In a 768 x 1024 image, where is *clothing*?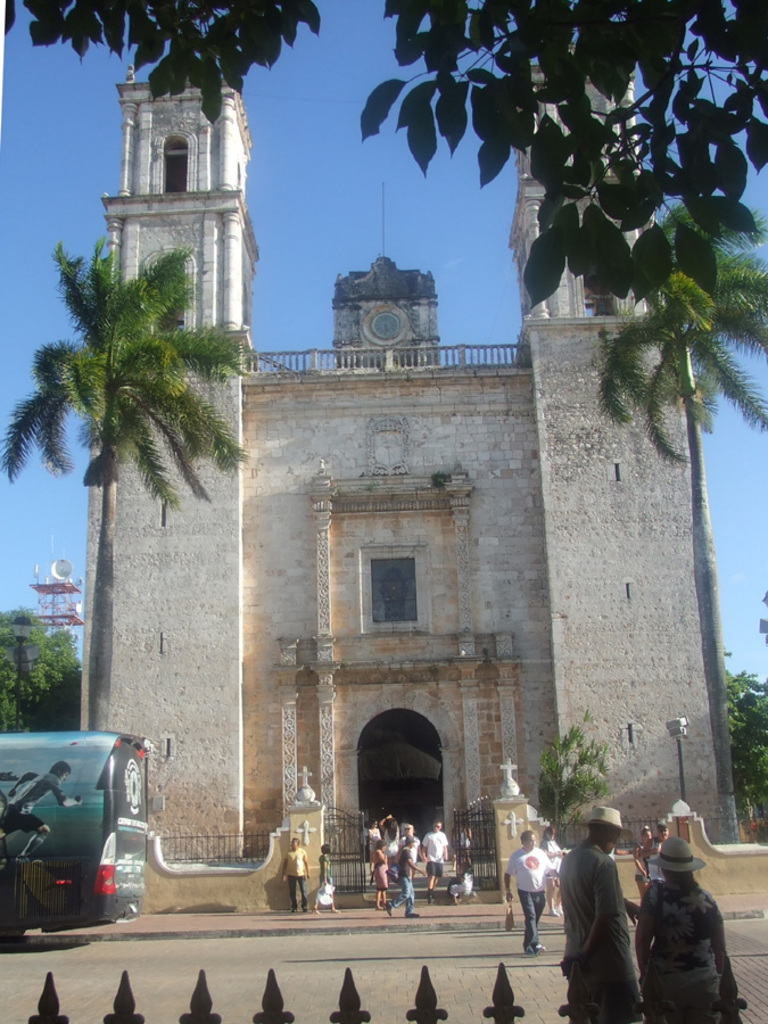
(left=562, top=815, right=655, bottom=1008).
